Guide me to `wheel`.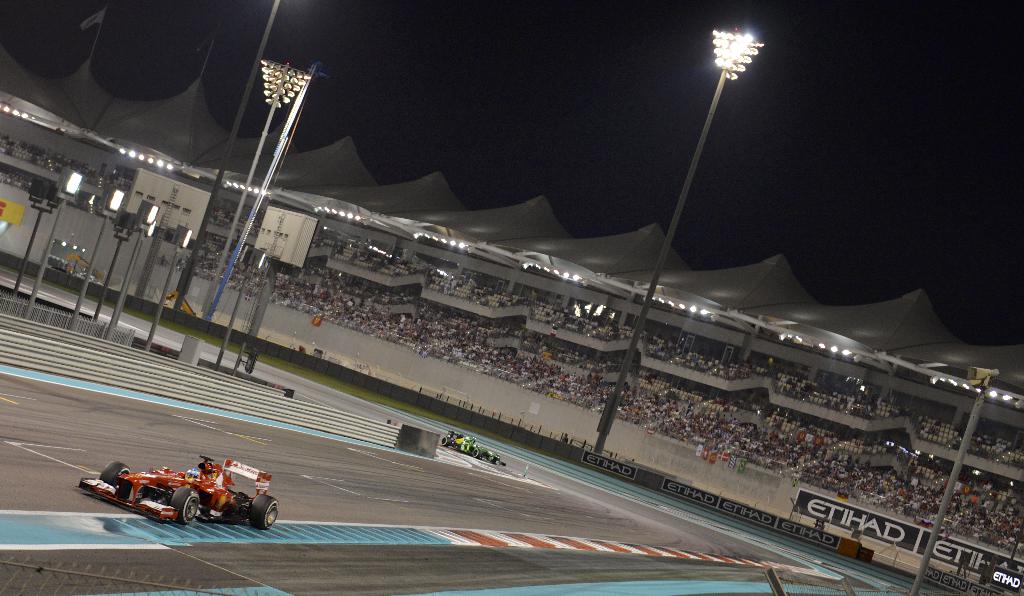
Guidance: <region>100, 462, 130, 485</region>.
